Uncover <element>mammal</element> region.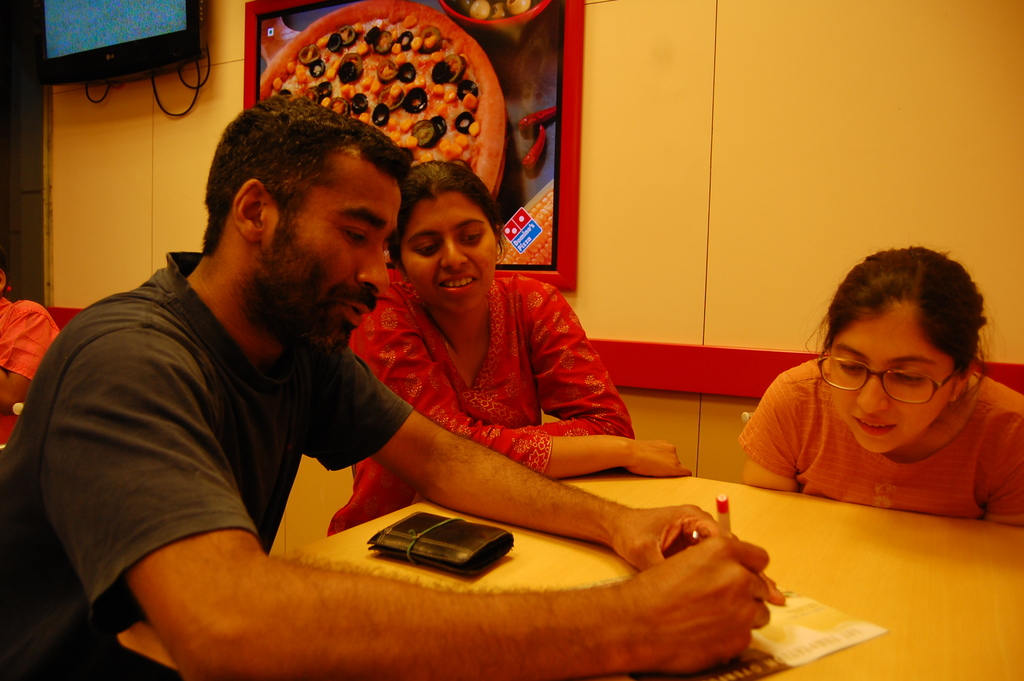
Uncovered: x1=0, y1=92, x2=781, y2=680.
